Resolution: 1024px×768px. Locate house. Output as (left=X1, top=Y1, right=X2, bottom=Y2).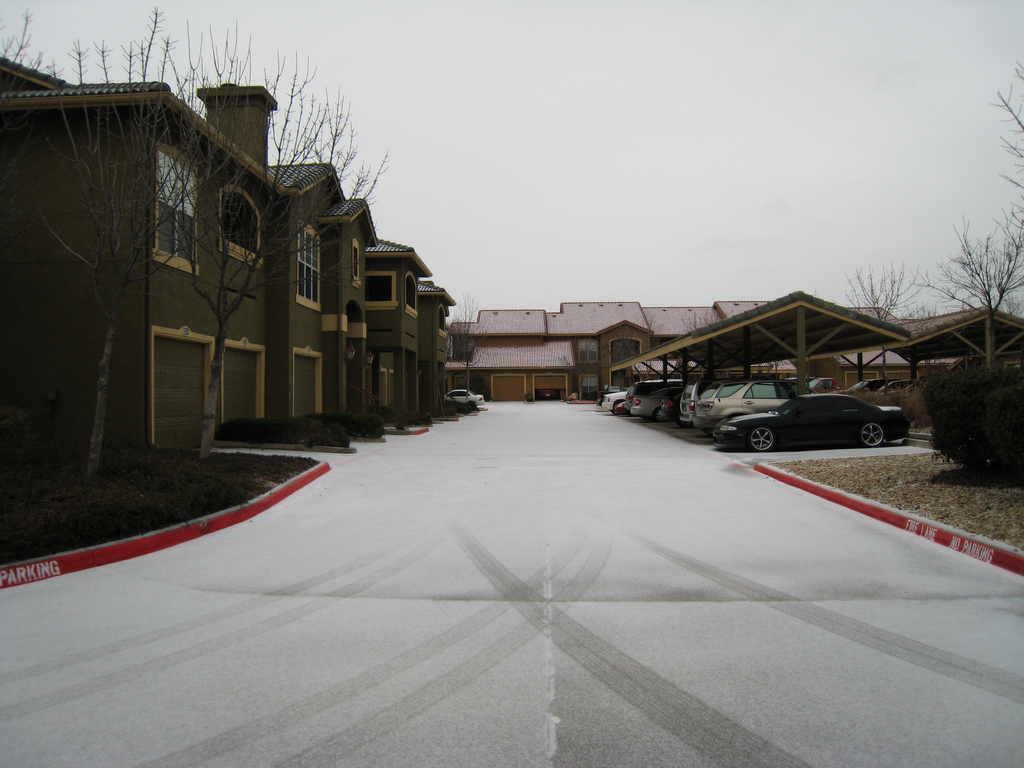
(left=20, top=67, right=437, bottom=487).
